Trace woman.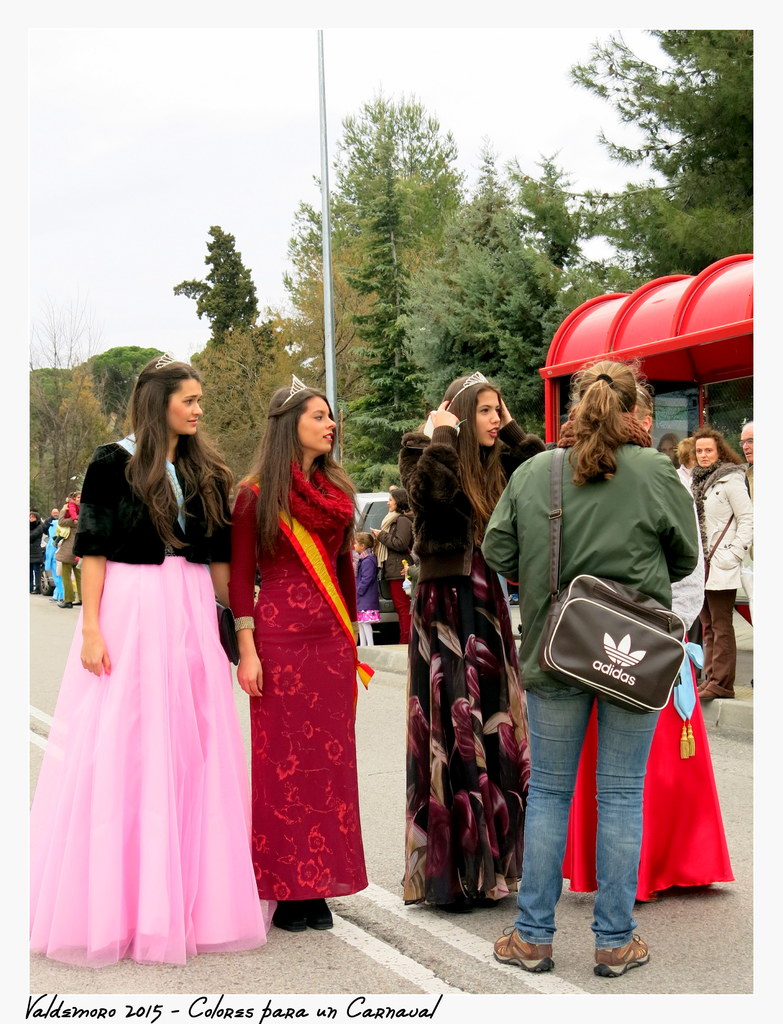
Traced to (x1=32, y1=344, x2=270, y2=957).
